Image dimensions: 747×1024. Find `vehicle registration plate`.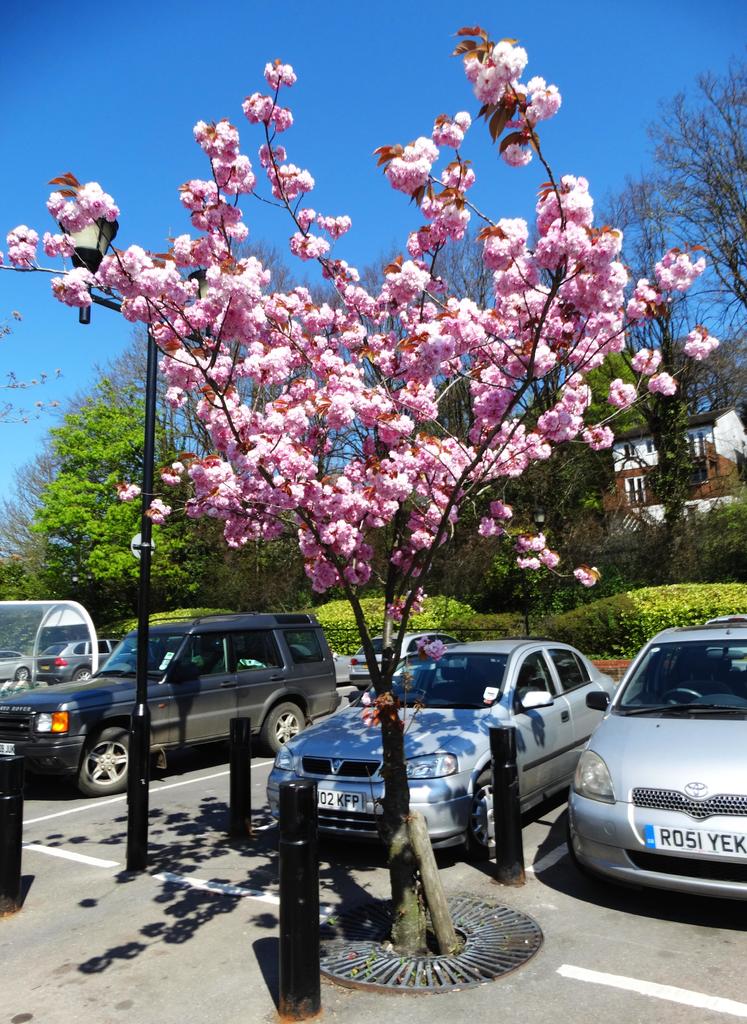
bbox(317, 787, 365, 815).
